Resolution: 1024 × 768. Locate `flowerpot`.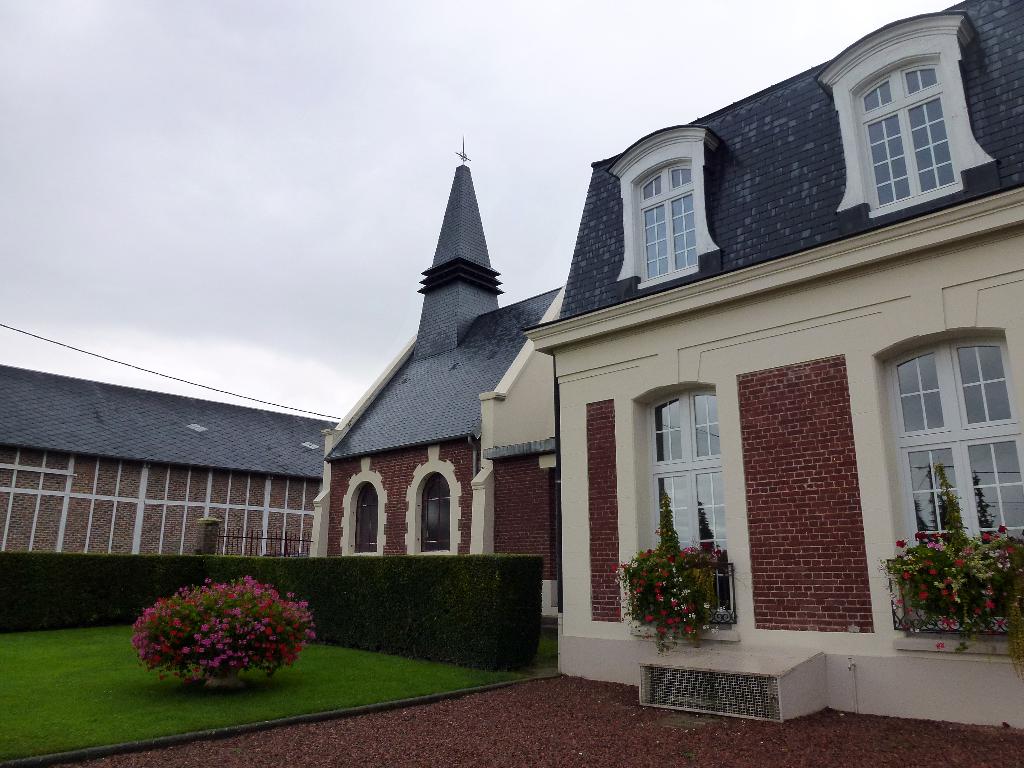
bbox(620, 522, 736, 664).
